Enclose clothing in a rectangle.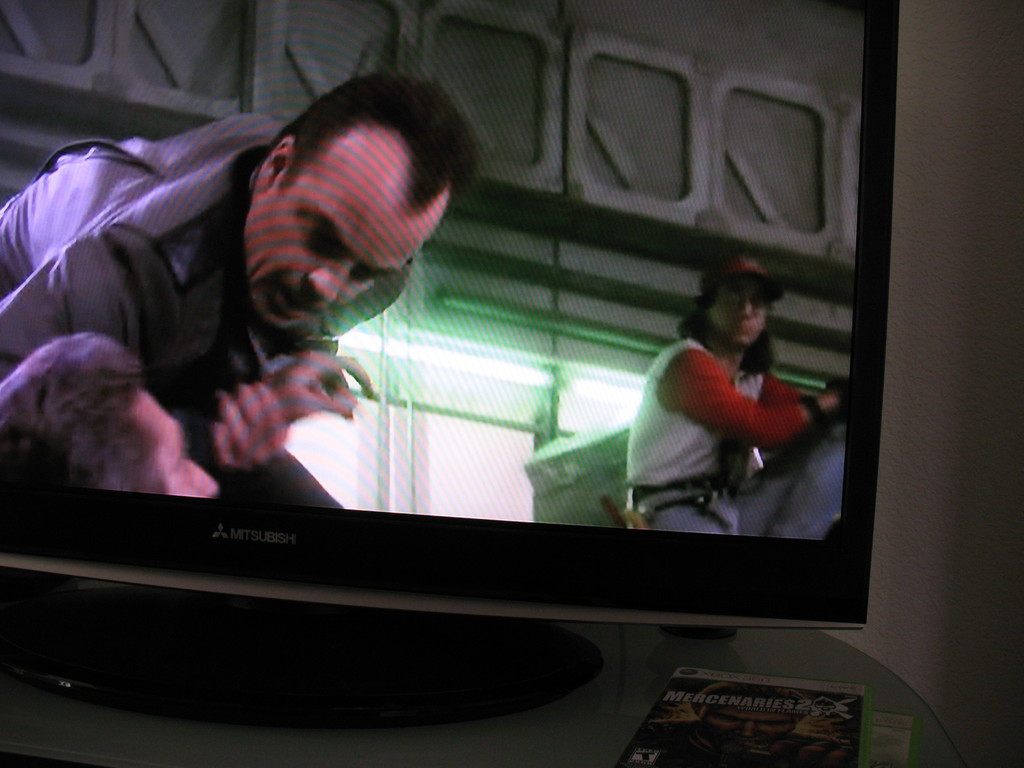
box=[635, 294, 808, 506].
